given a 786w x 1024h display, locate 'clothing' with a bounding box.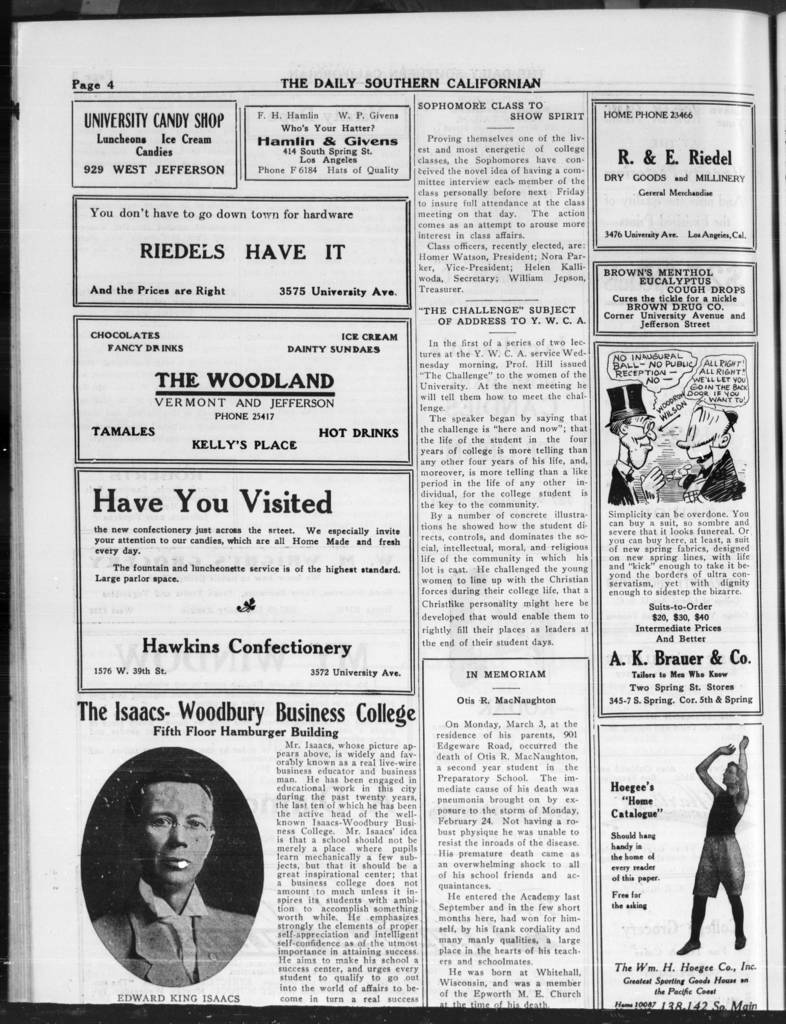
Located: [x1=95, y1=879, x2=258, y2=986].
